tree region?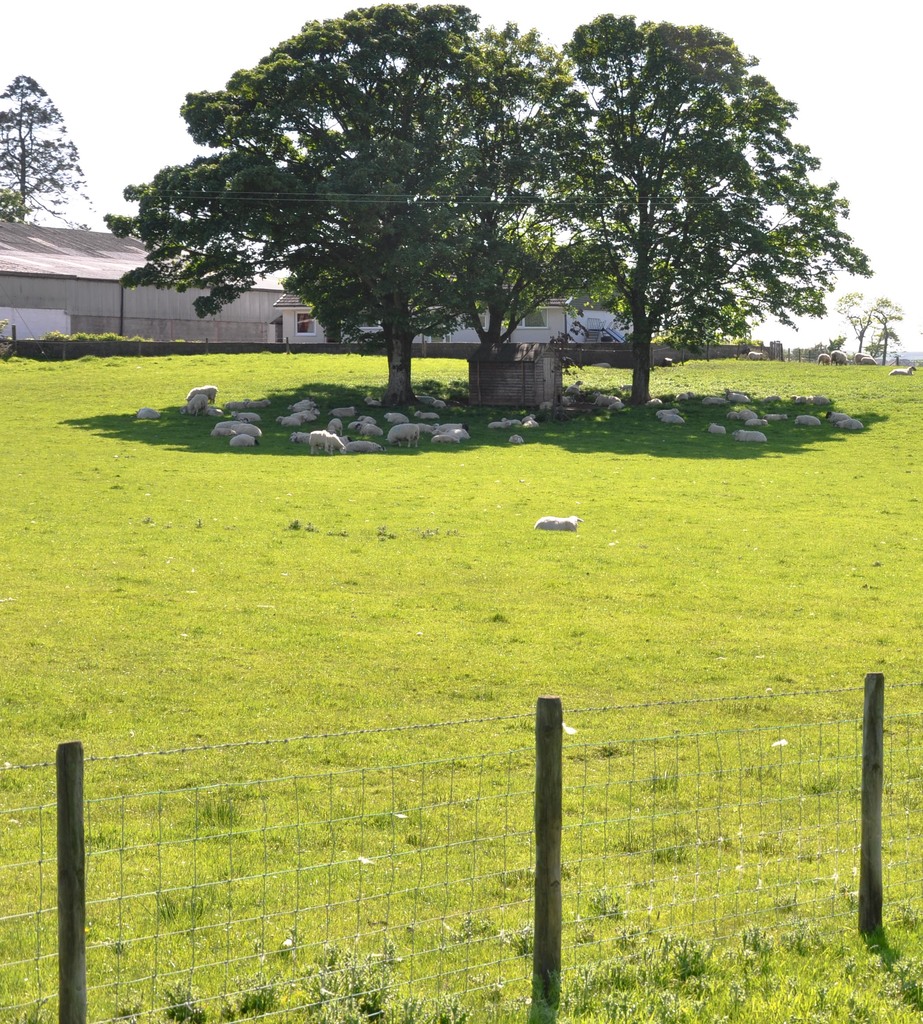
x1=834 y1=300 x2=885 y2=356
